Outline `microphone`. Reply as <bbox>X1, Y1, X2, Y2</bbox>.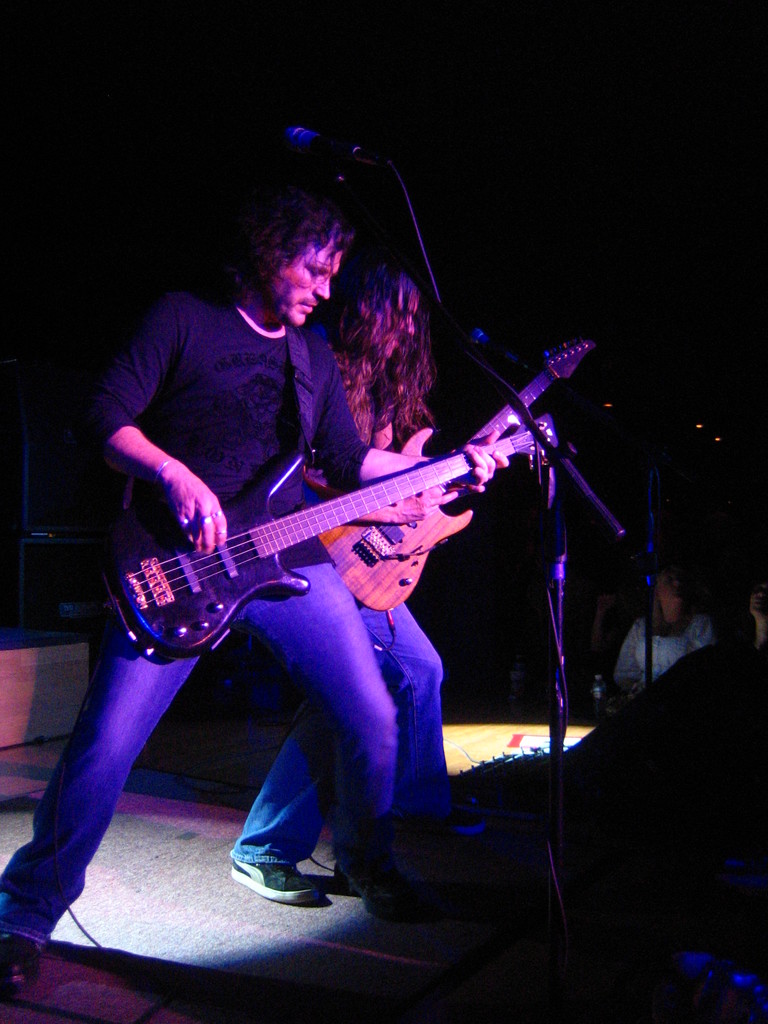
<bbox>283, 126, 370, 163</bbox>.
